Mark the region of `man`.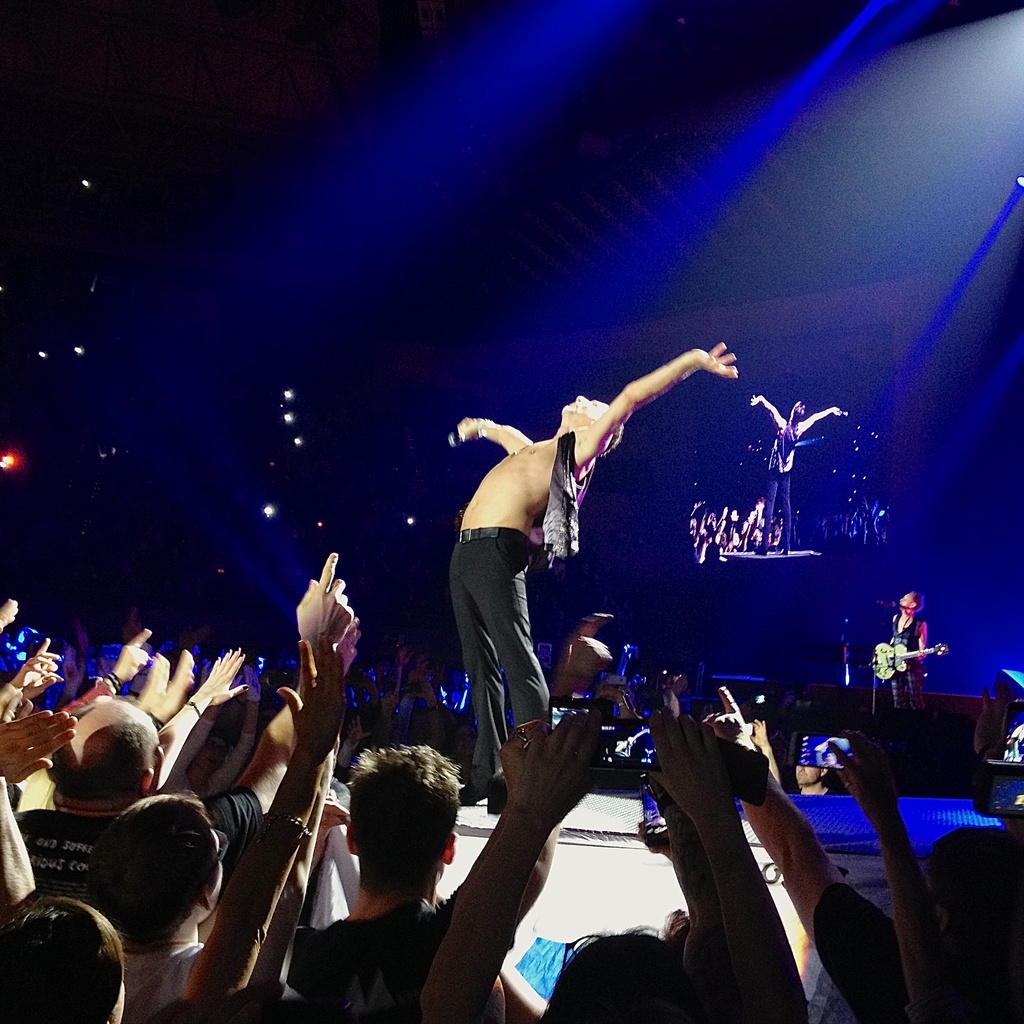
Region: (left=456, top=335, right=731, bottom=794).
